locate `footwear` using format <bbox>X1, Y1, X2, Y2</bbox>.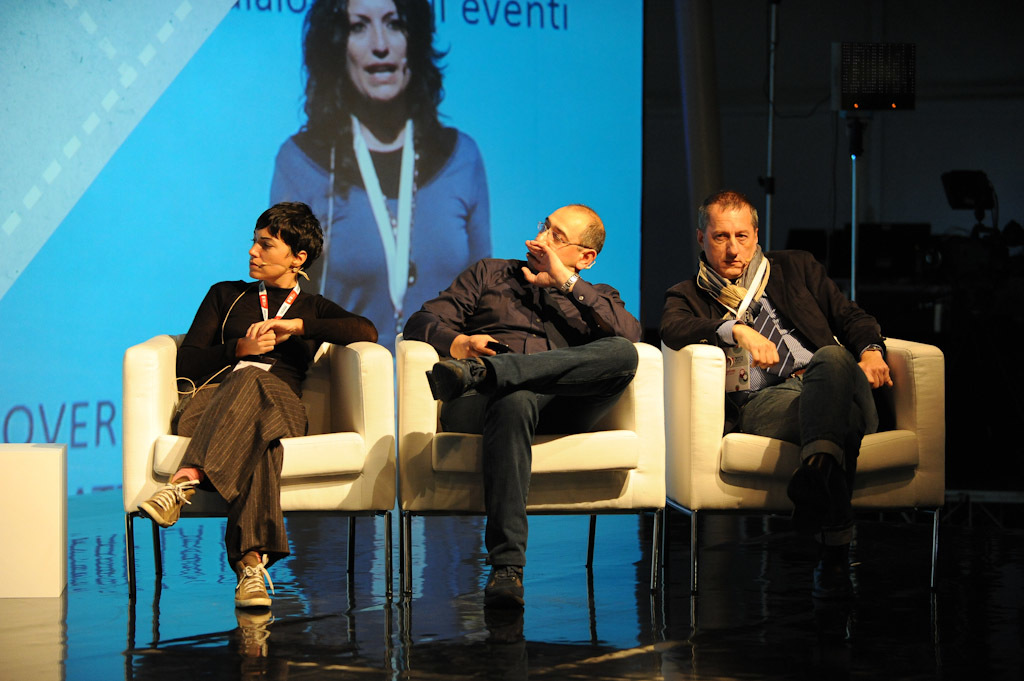
<bbox>785, 466, 827, 527</bbox>.
